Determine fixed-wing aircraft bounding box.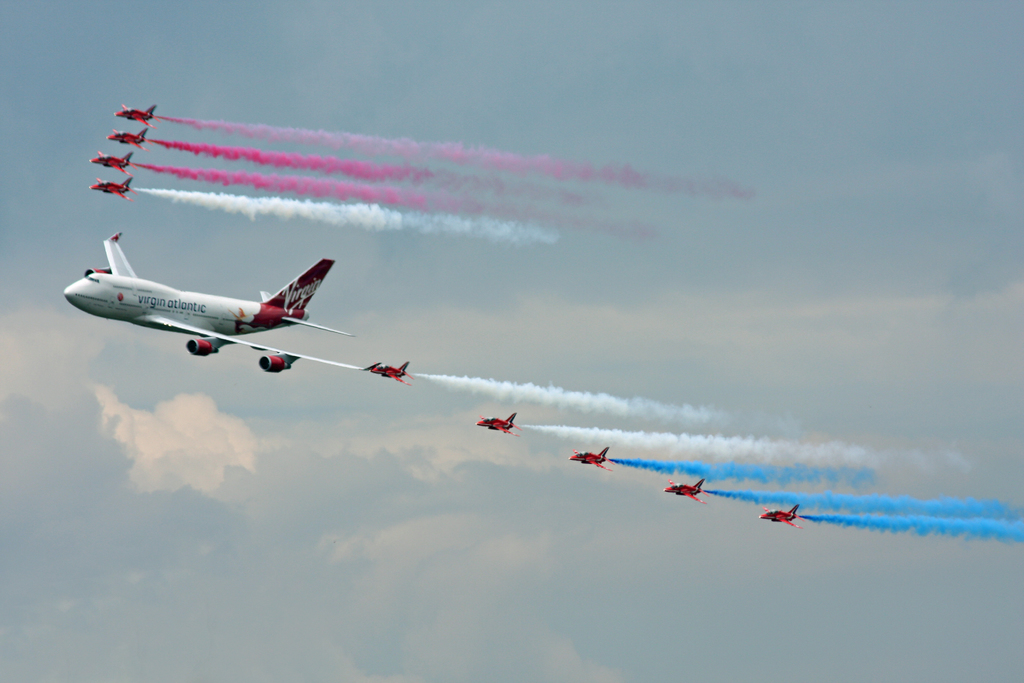
Determined: Rect(85, 152, 135, 173).
